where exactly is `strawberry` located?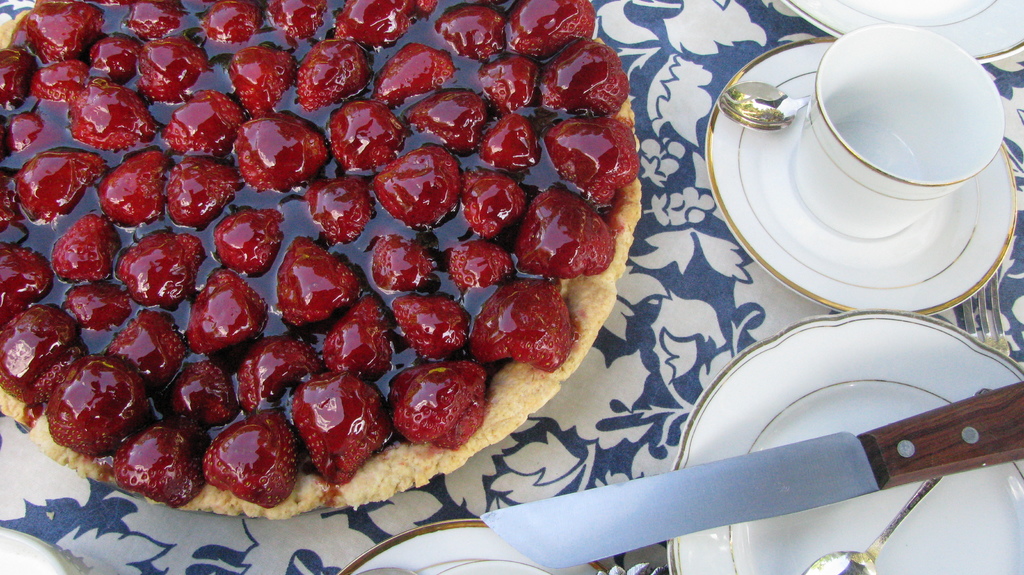
Its bounding box is left=200, top=1, right=259, bottom=53.
